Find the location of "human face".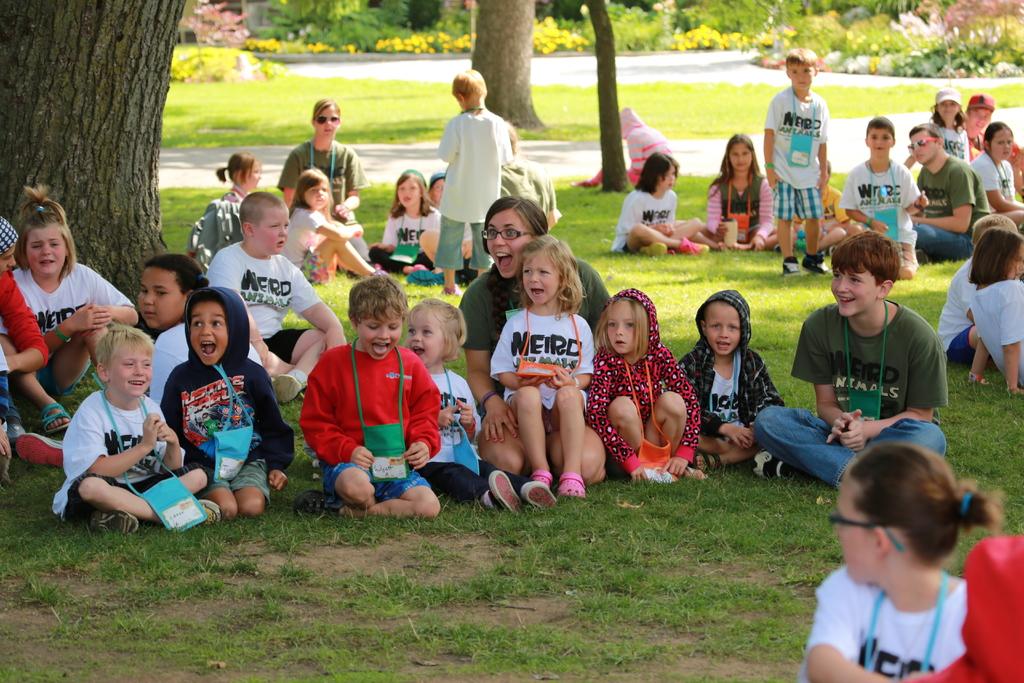
Location: 392/176/422/208.
